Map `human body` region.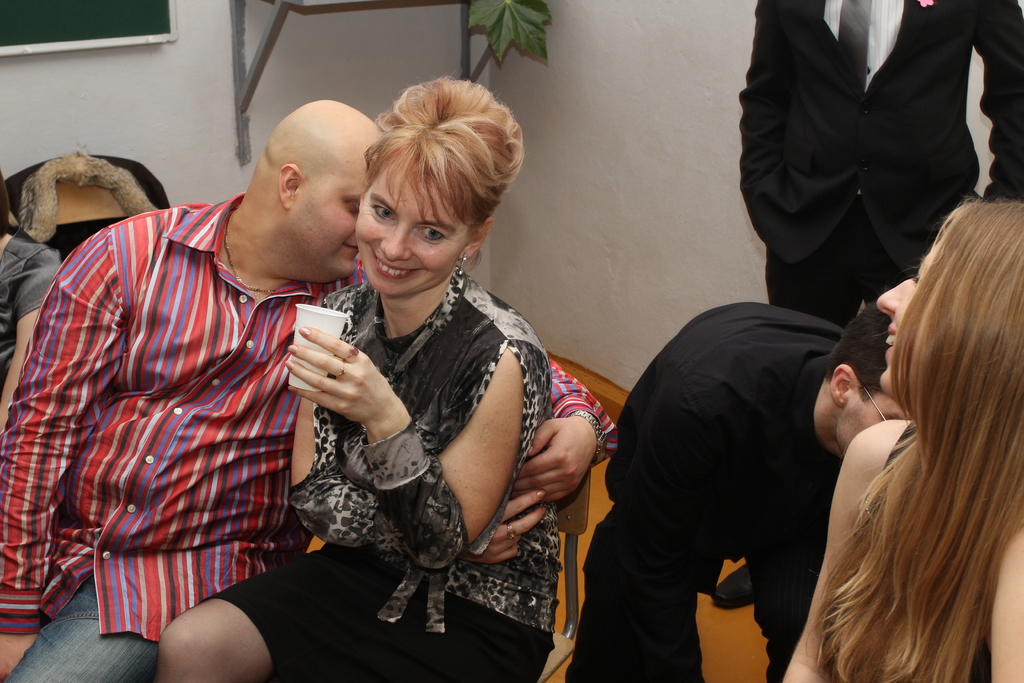
Mapped to {"x1": 772, "y1": 409, "x2": 1023, "y2": 682}.
